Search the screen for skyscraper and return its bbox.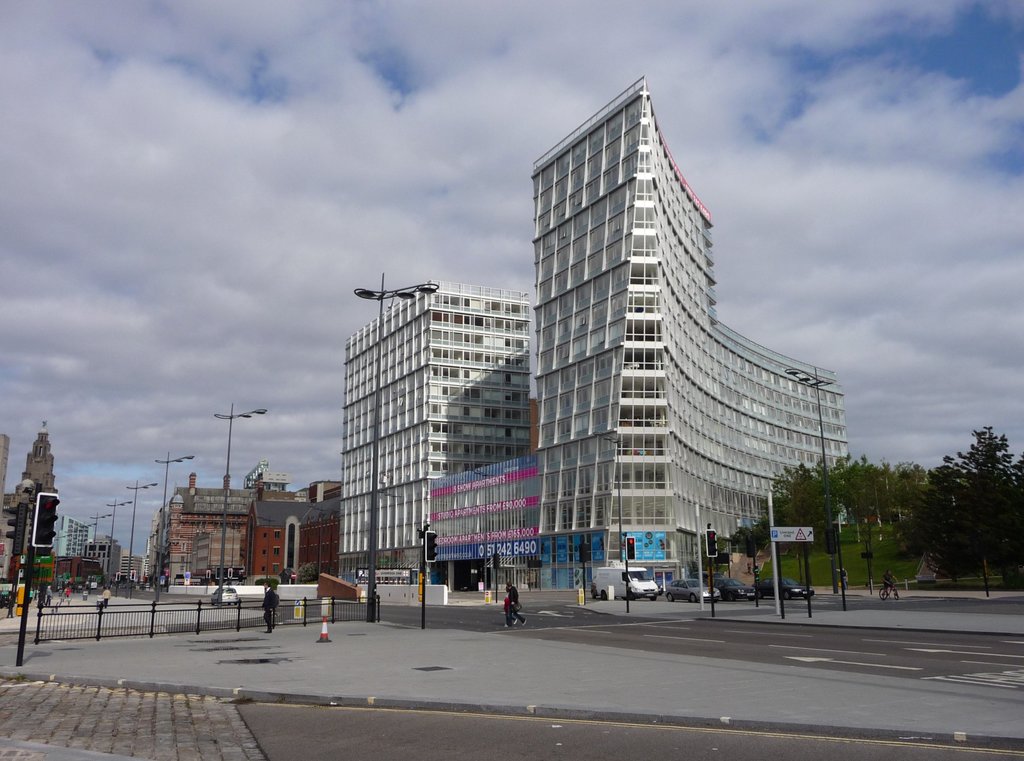
Found: [left=531, top=75, right=849, bottom=598].
